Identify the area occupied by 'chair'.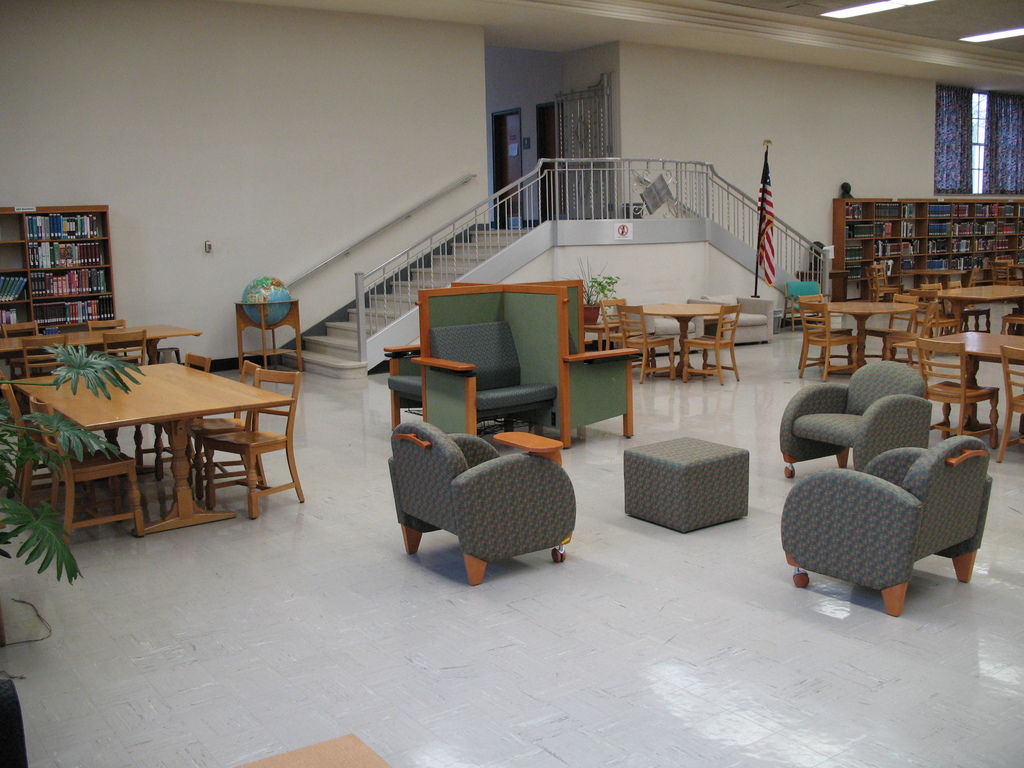
Area: locate(796, 302, 860, 381).
